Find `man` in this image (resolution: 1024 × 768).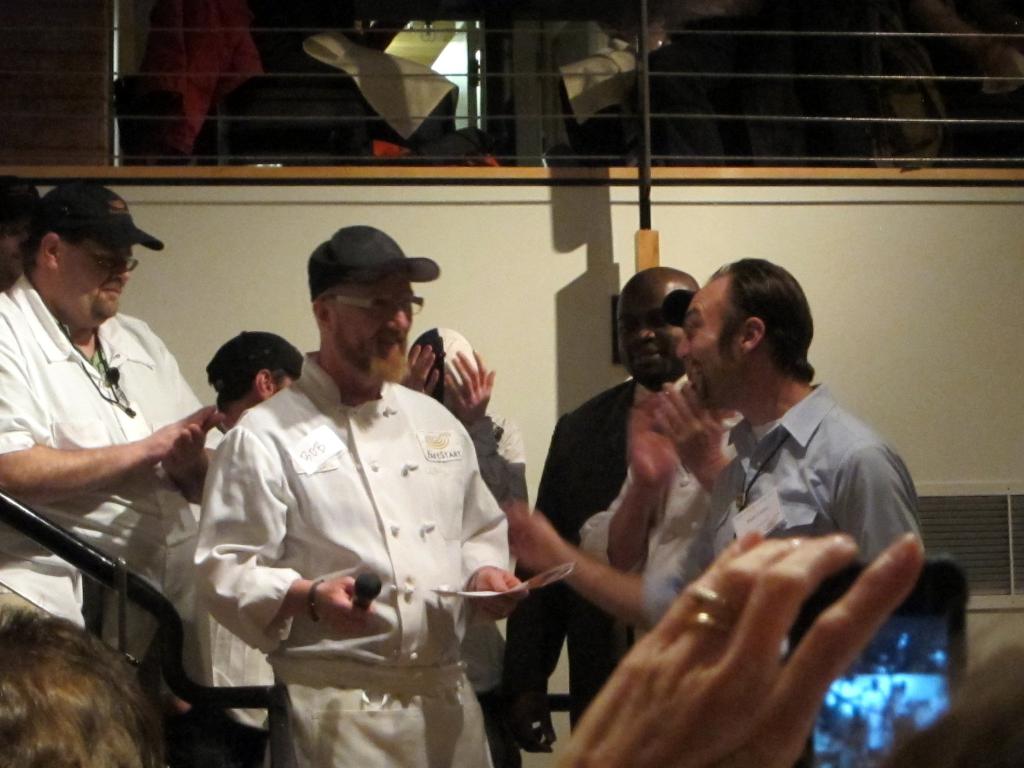
504/265/701/752.
